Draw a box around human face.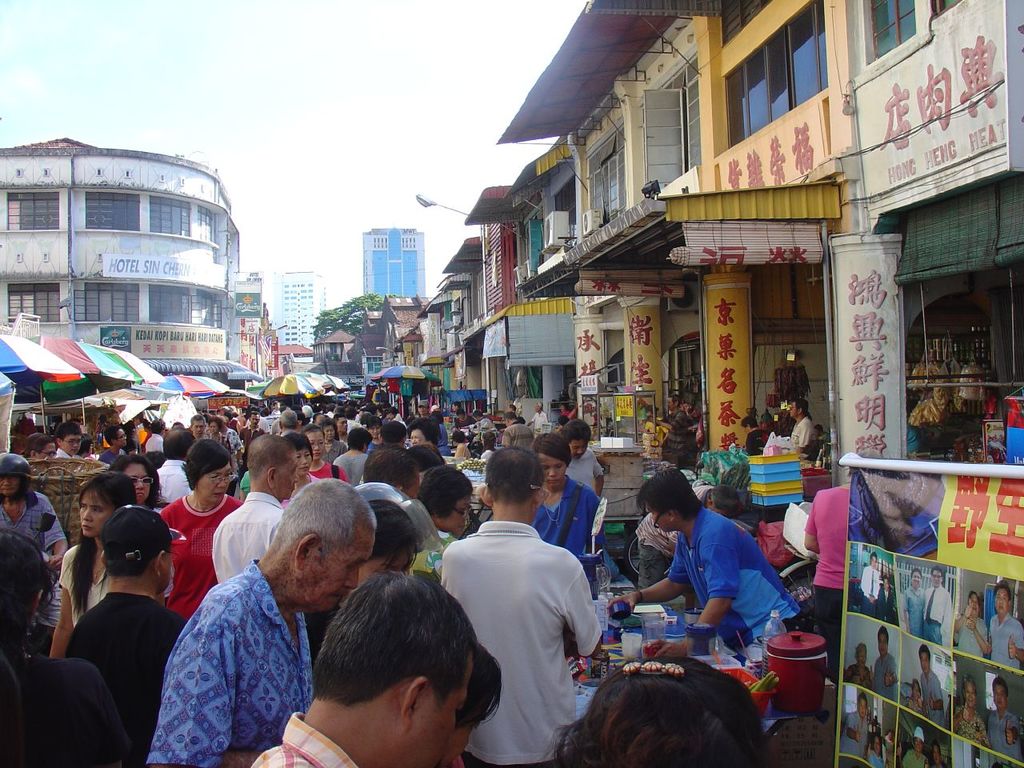
198:462:238:498.
